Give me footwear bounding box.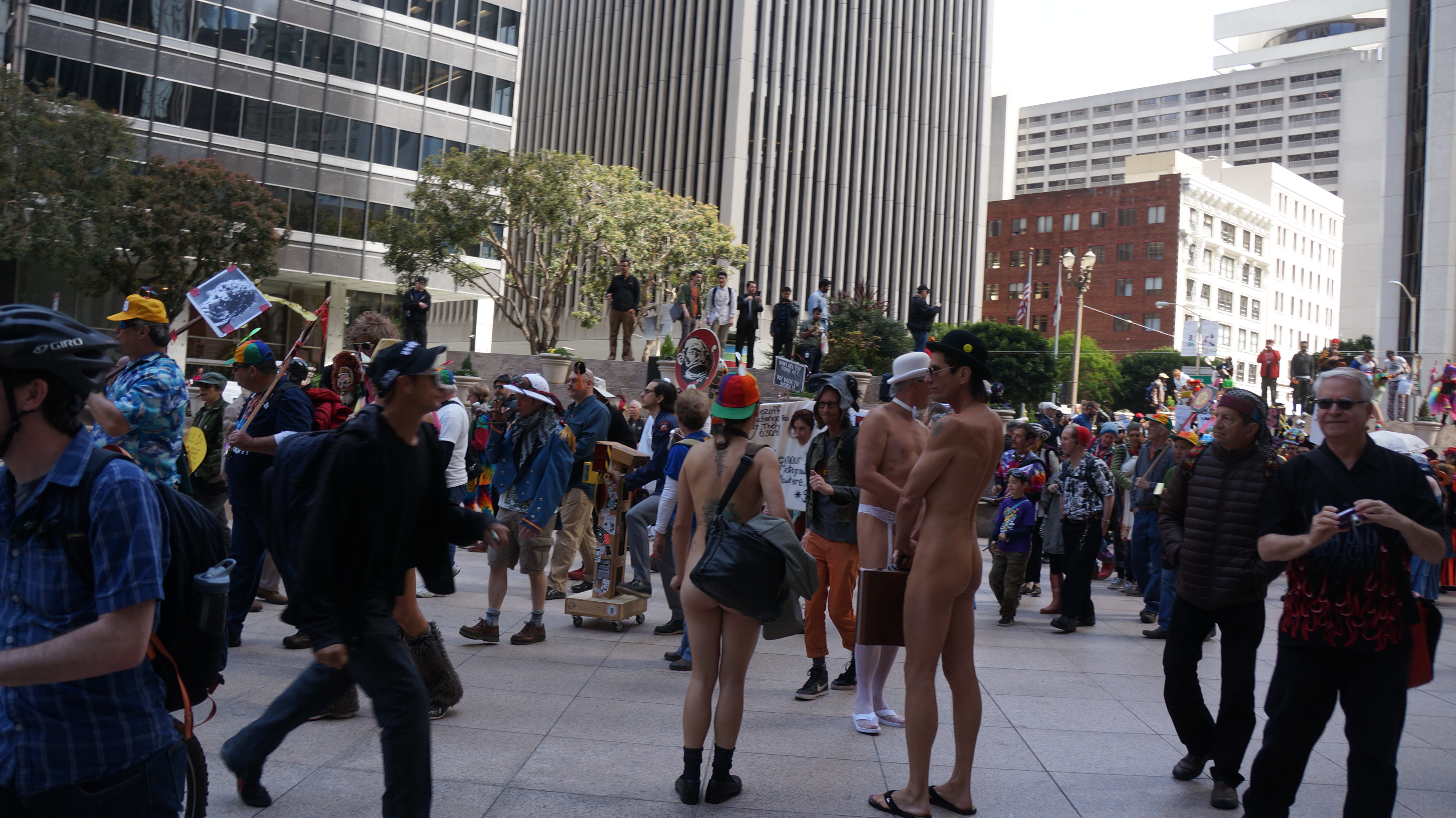
bbox=[162, 174, 168, 178].
